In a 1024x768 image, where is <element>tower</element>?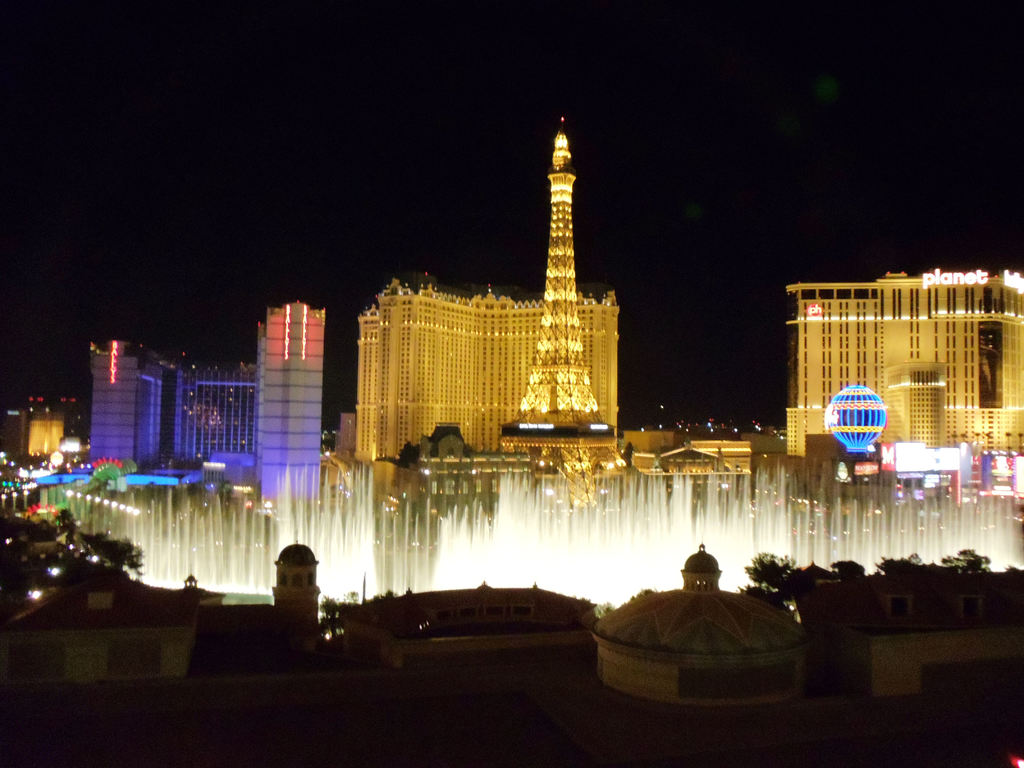
[x1=500, y1=86, x2=629, y2=441].
